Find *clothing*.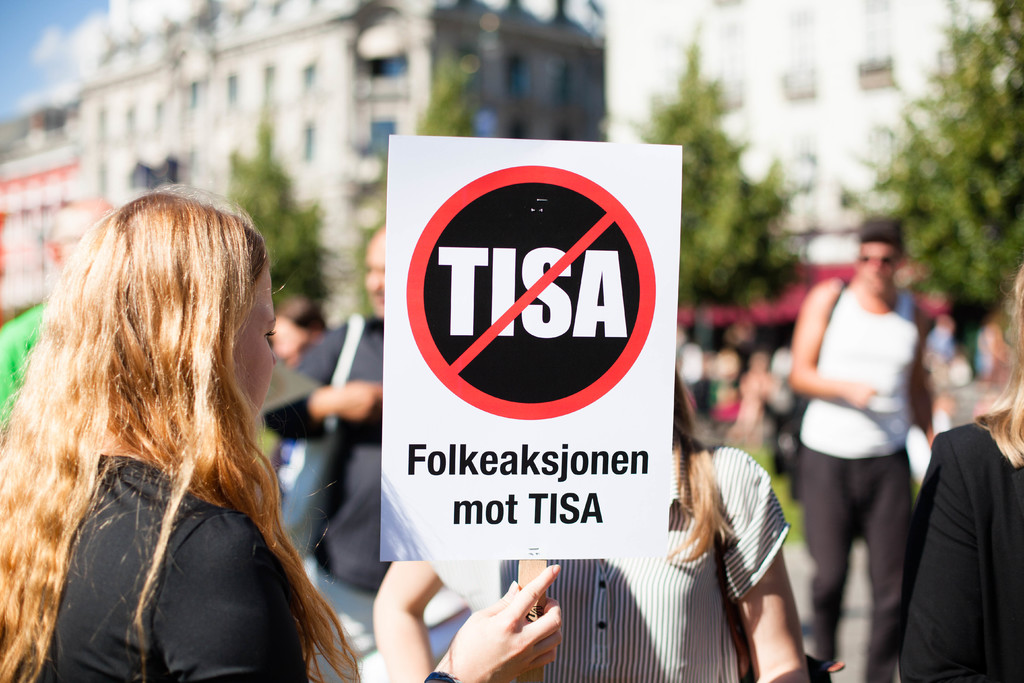
<region>888, 414, 1023, 682</region>.
